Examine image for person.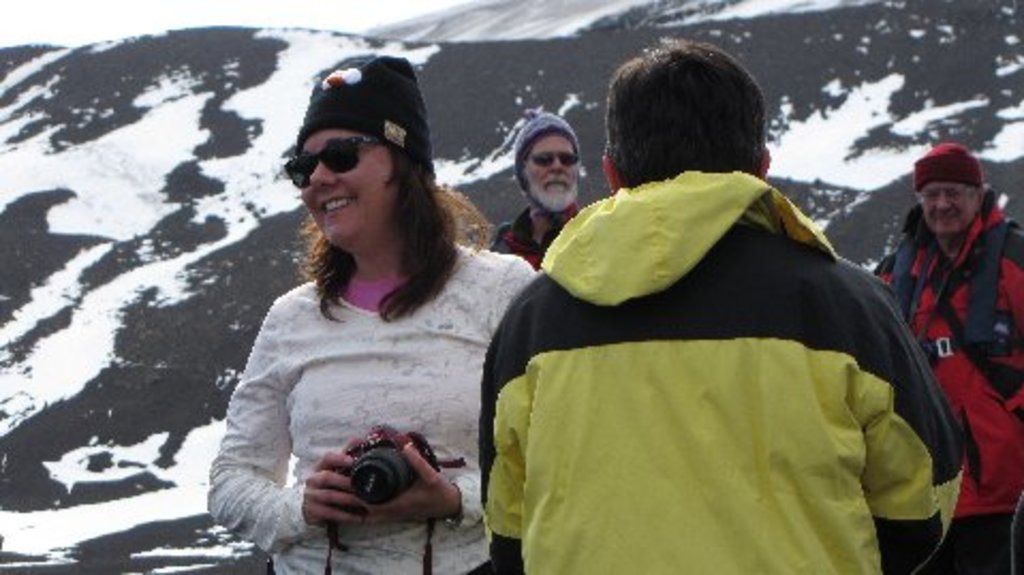
Examination result: (x1=481, y1=36, x2=966, y2=573).
